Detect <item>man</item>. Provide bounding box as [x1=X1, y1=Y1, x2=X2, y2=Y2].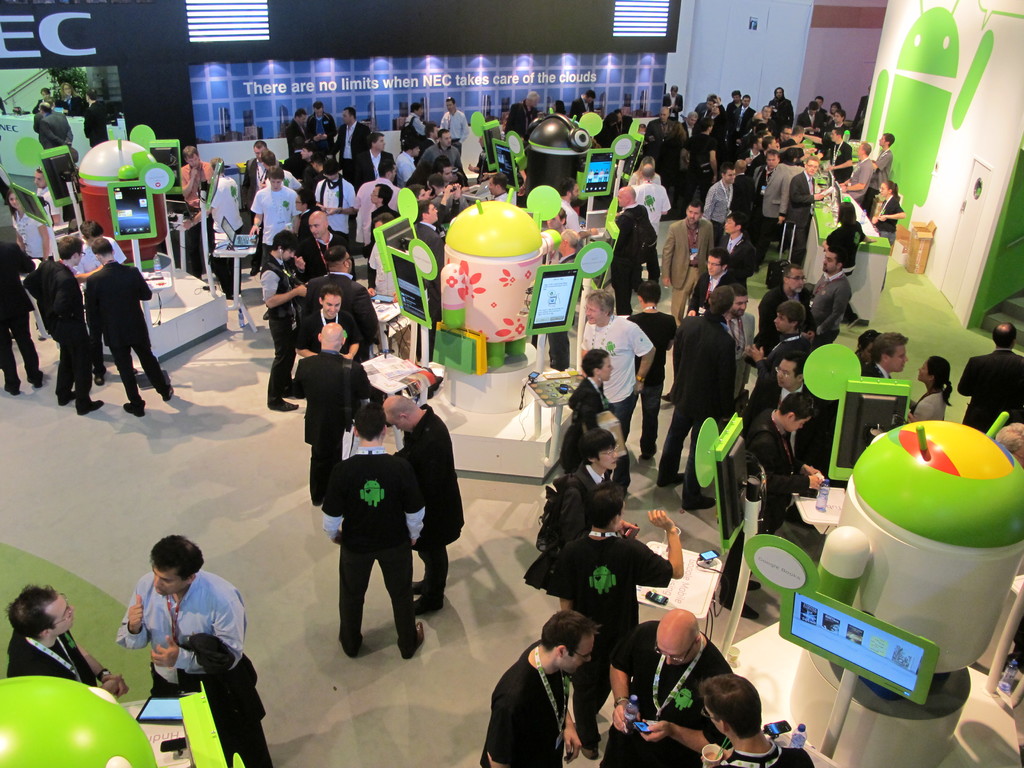
[x1=260, y1=229, x2=305, y2=412].
